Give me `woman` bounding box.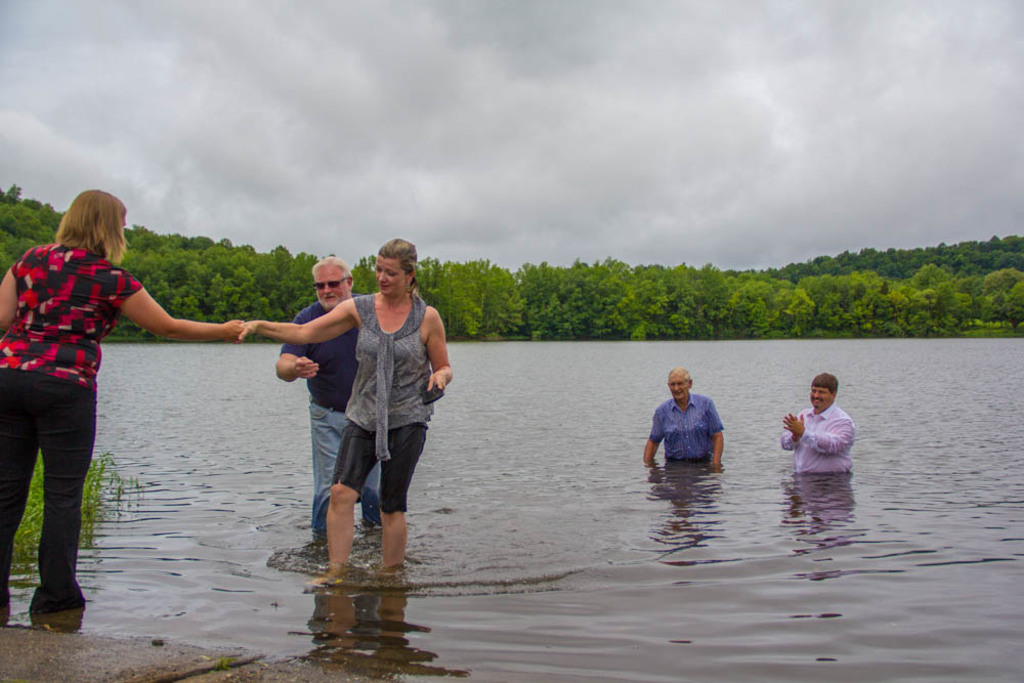
crop(7, 208, 236, 607).
